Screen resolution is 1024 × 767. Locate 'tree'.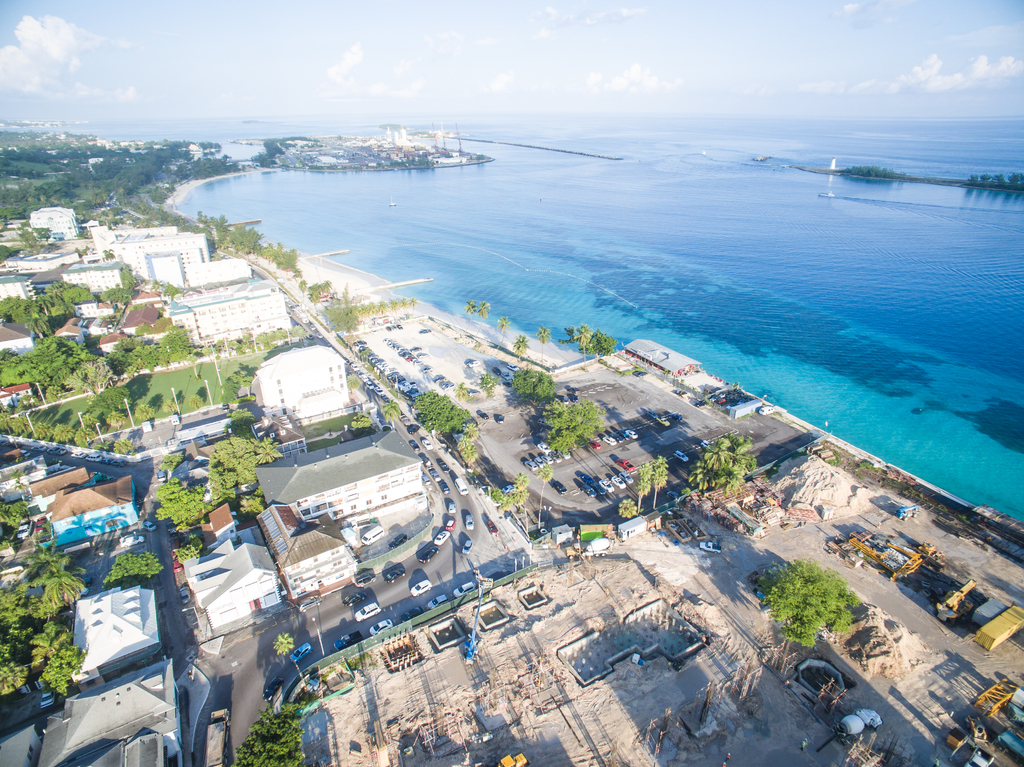
137,402,158,421.
